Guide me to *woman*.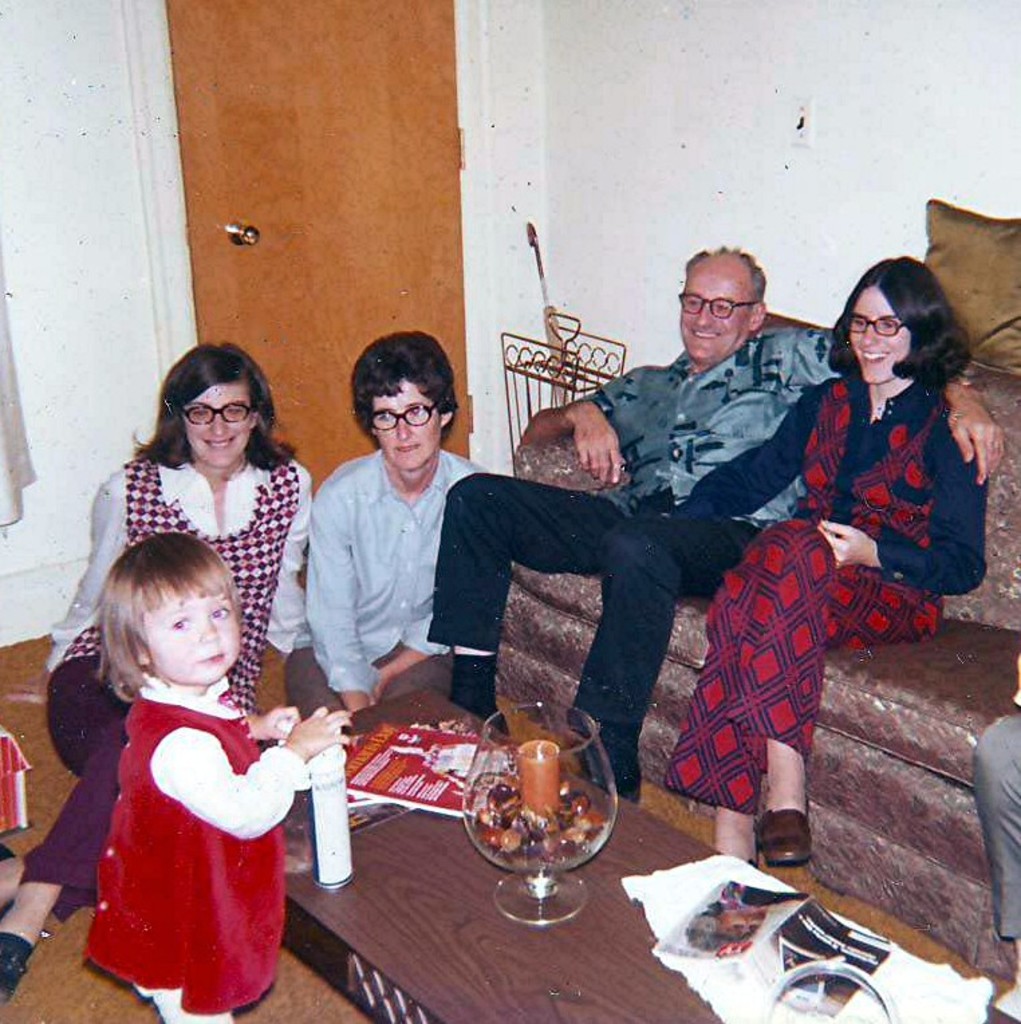
Guidance: {"x1": 0, "y1": 342, "x2": 319, "y2": 1000}.
